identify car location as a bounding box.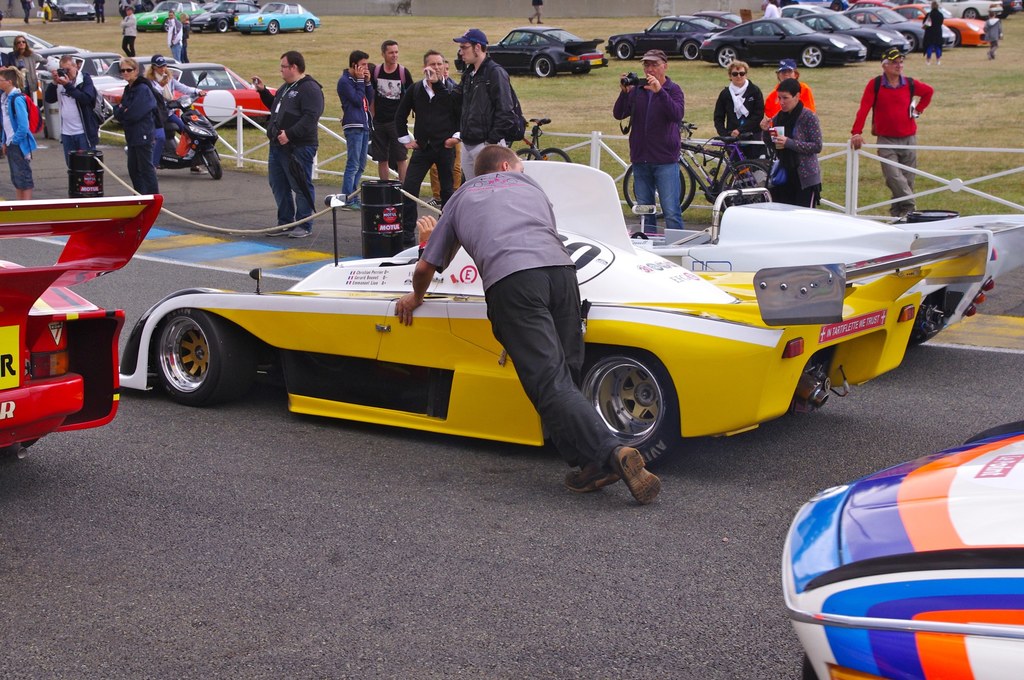
[134, 0, 207, 35].
